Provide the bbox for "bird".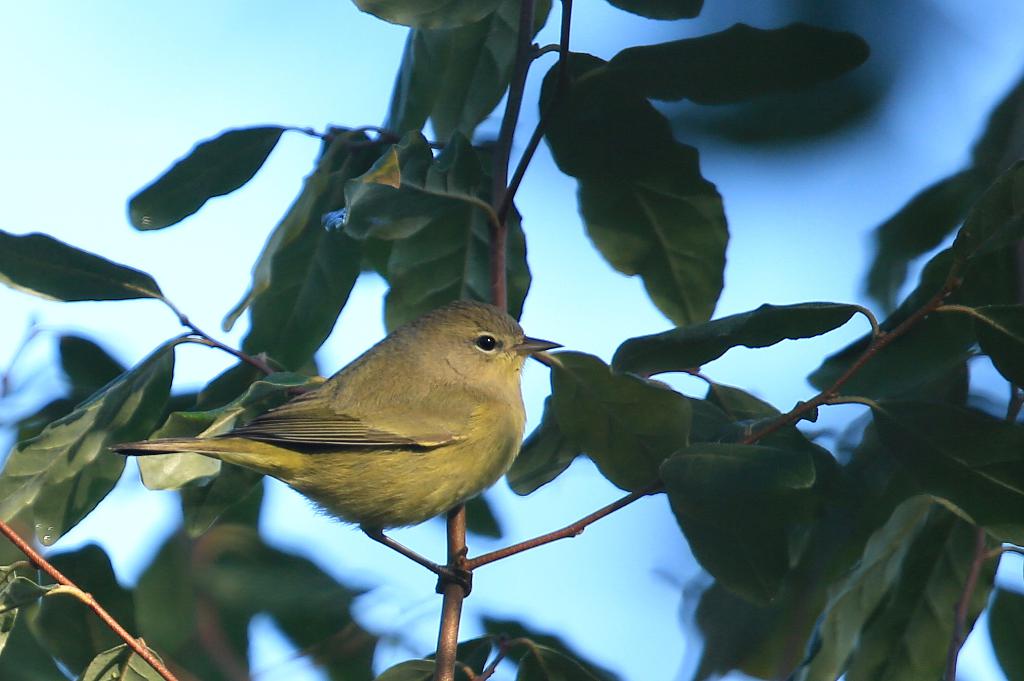
<box>112,306,577,577</box>.
